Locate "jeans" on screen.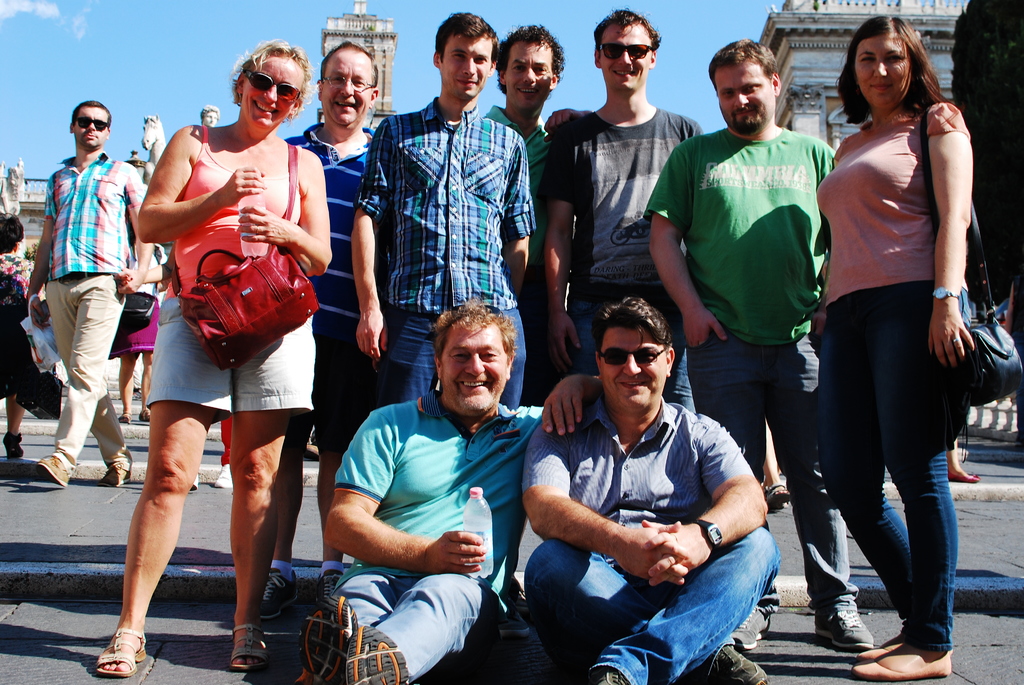
On screen at locate(812, 320, 970, 658).
